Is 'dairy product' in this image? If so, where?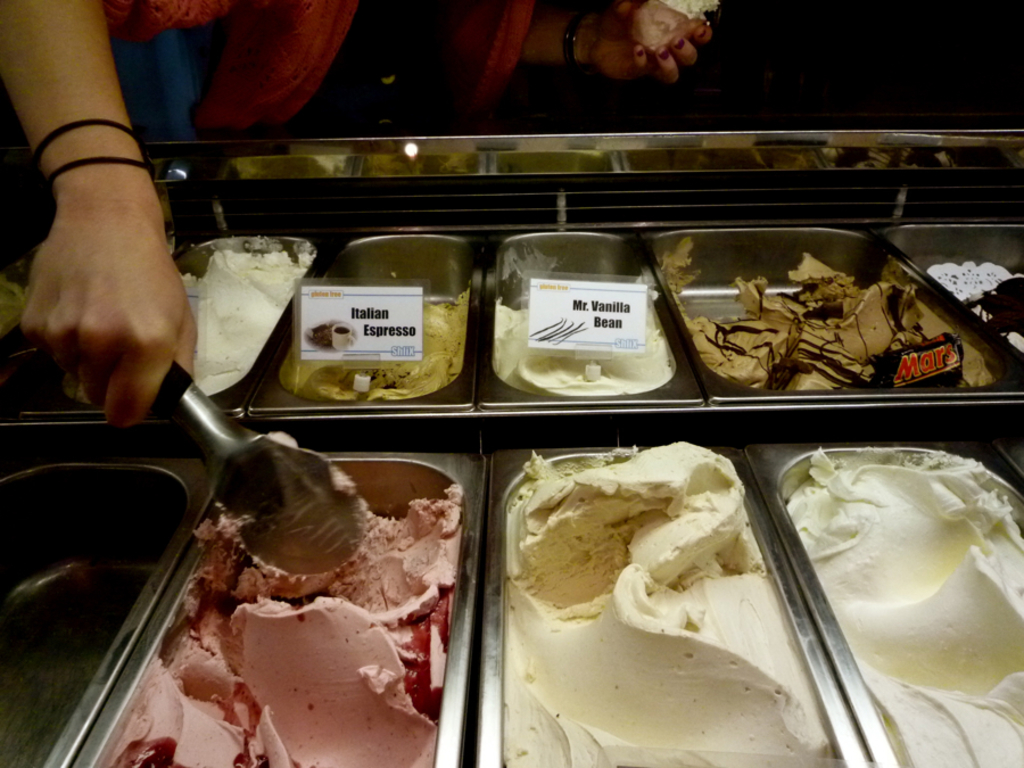
Yes, at region(93, 488, 457, 767).
